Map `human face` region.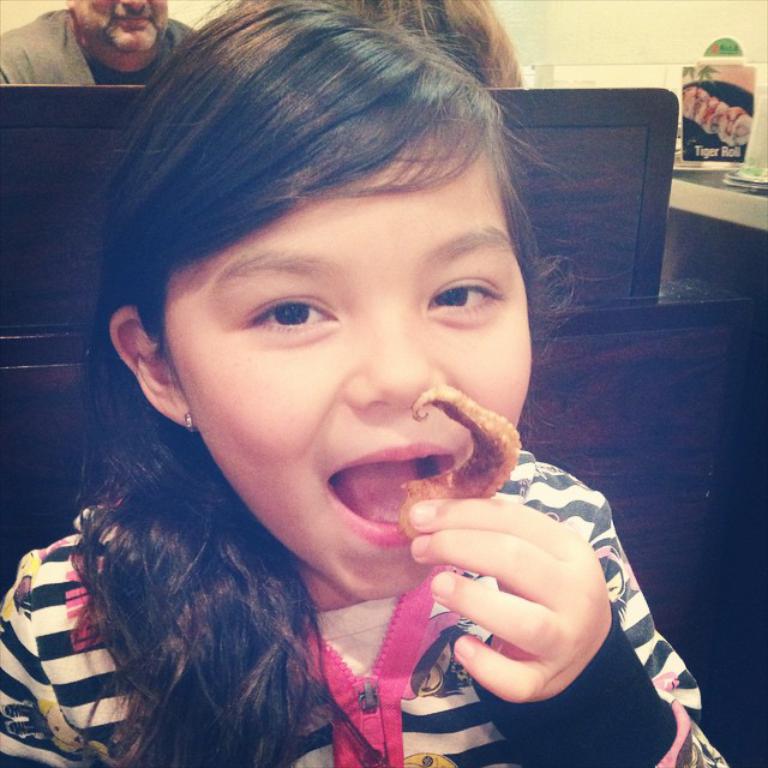
Mapped to {"left": 164, "top": 116, "right": 533, "bottom": 599}.
